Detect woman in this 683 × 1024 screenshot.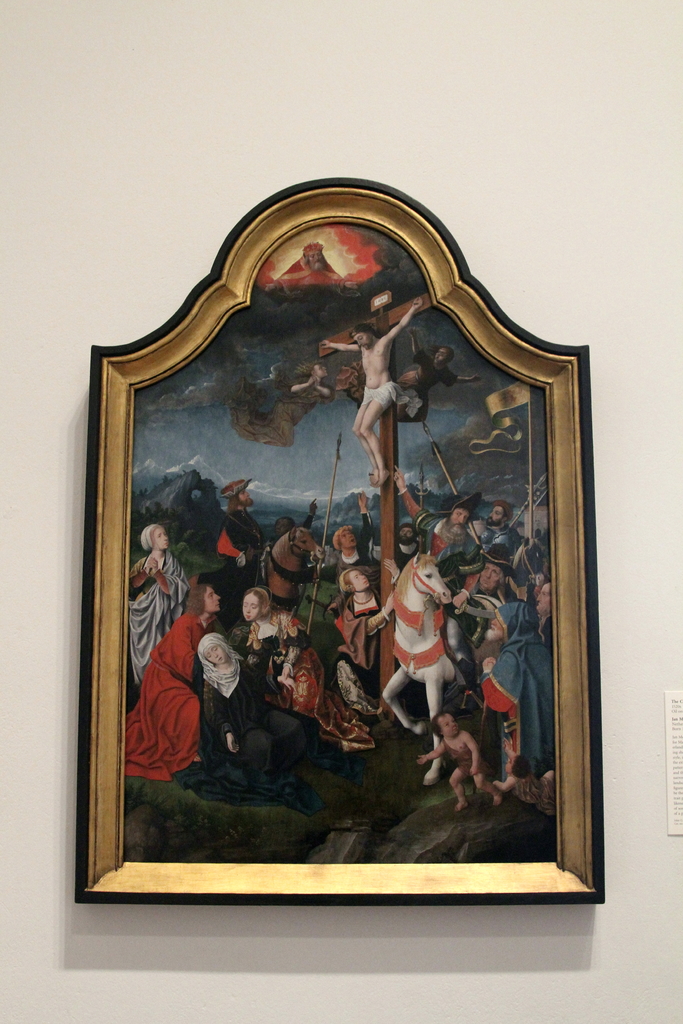
Detection: {"x1": 328, "y1": 564, "x2": 394, "y2": 717}.
